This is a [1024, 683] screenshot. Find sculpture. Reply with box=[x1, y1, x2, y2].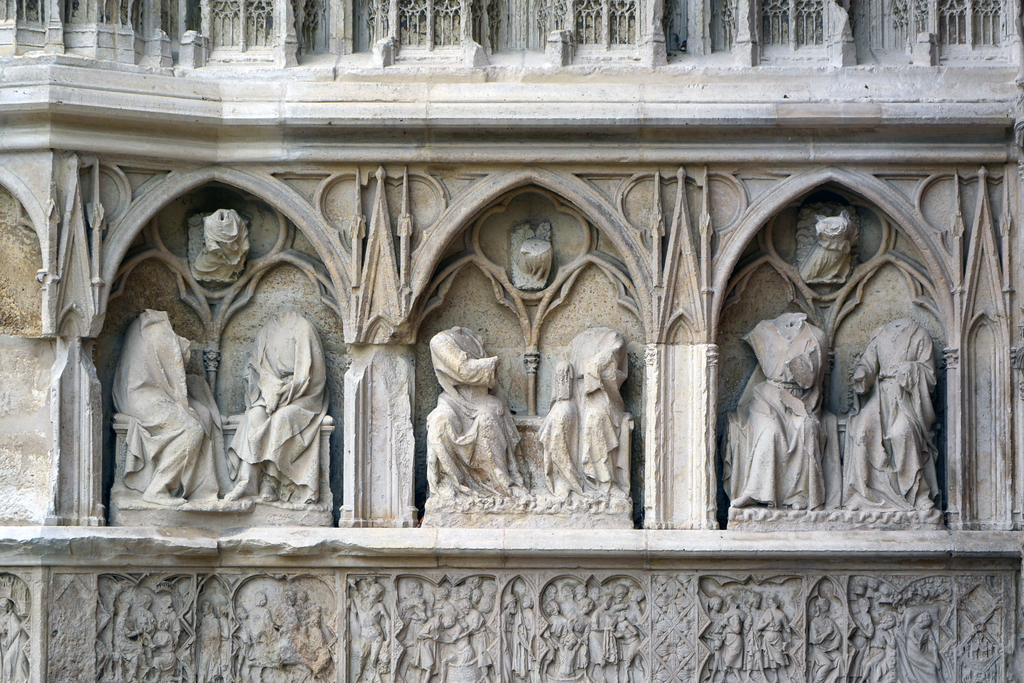
box=[129, 586, 159, 639].
